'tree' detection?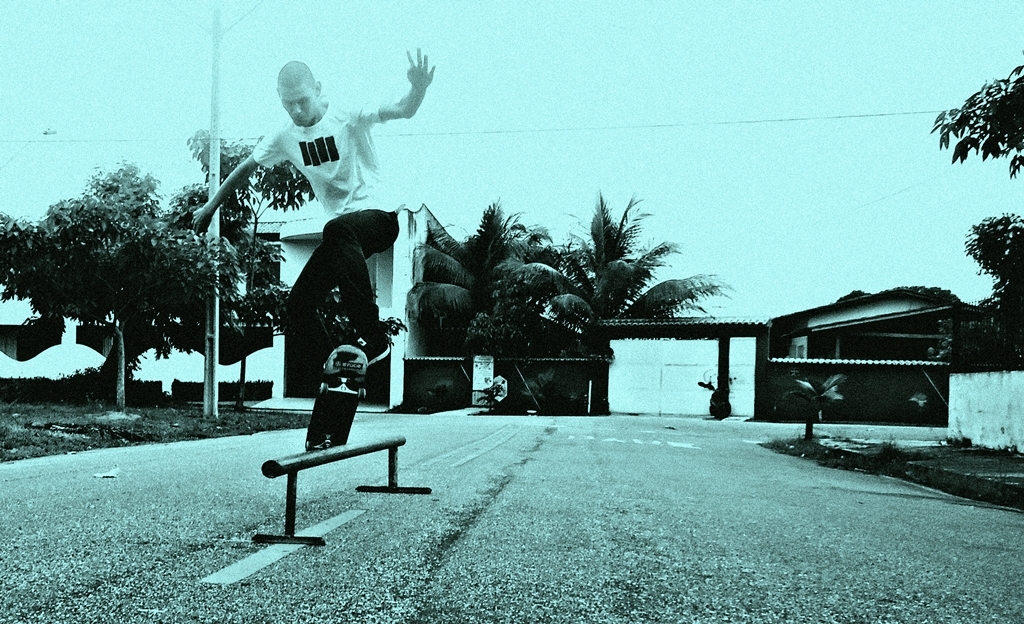
0:150:243:410
